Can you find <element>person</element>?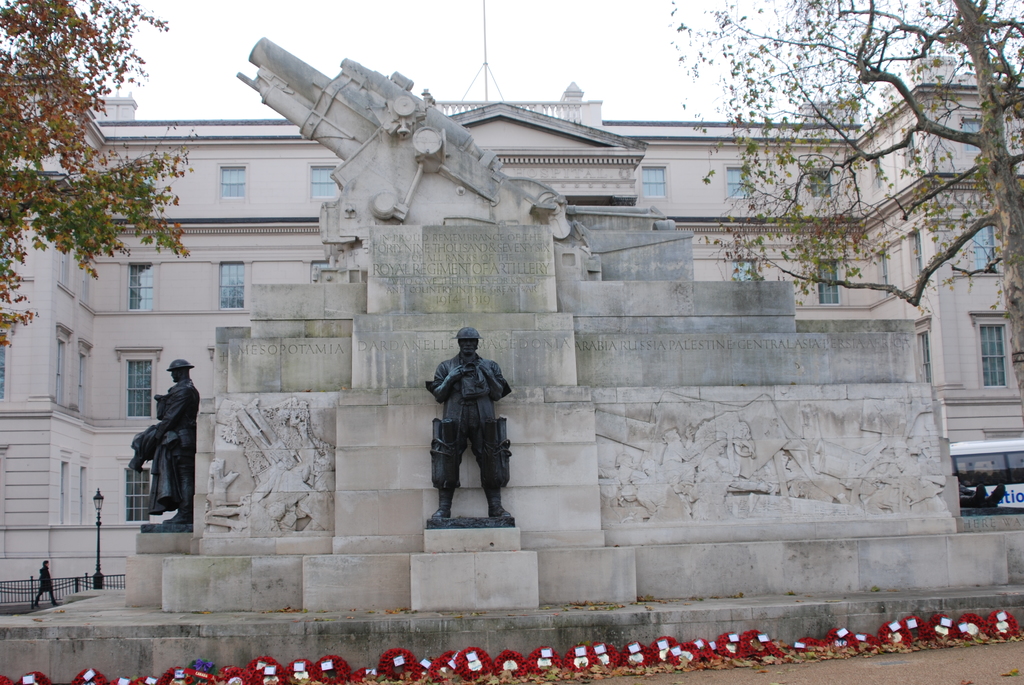
Yes, bounding box: 31 557 64 610.
